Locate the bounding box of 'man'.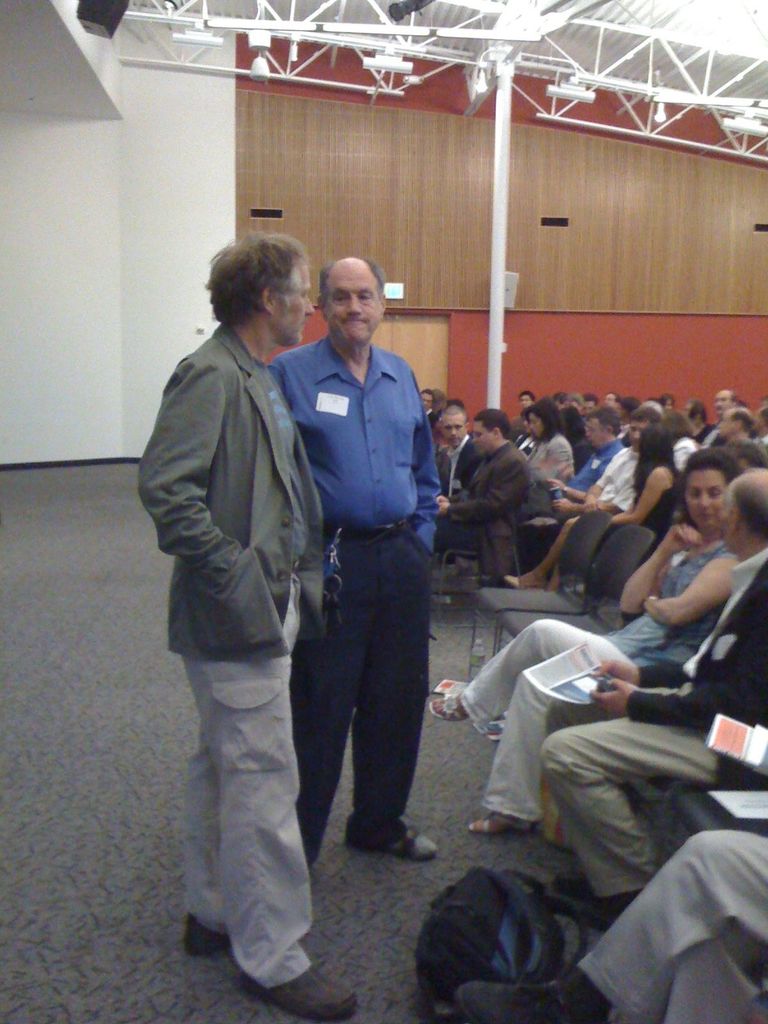
Bounding box: l=604, t=392, r=619, b=406.
